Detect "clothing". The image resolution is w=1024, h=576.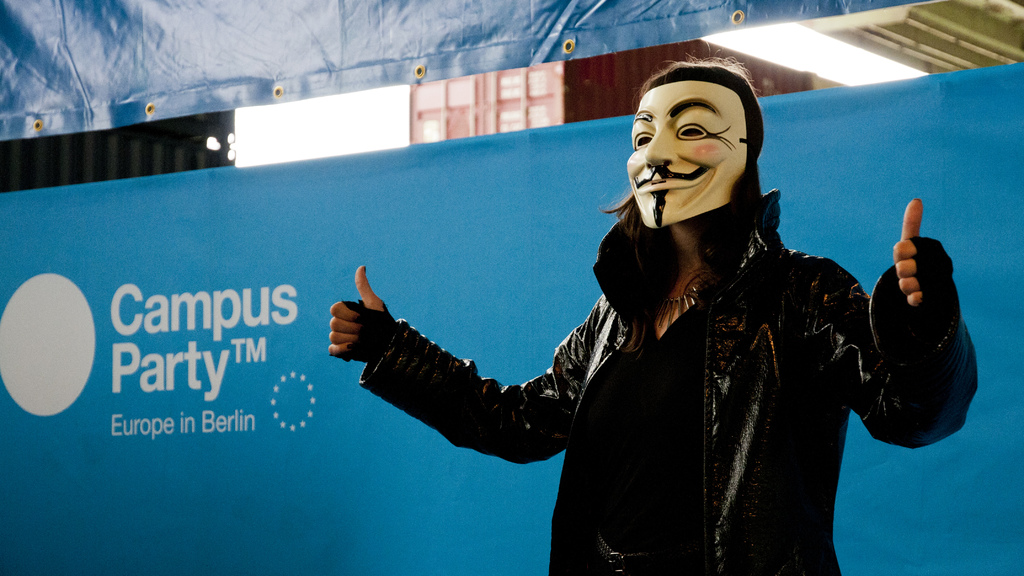
358 186 973 575.
